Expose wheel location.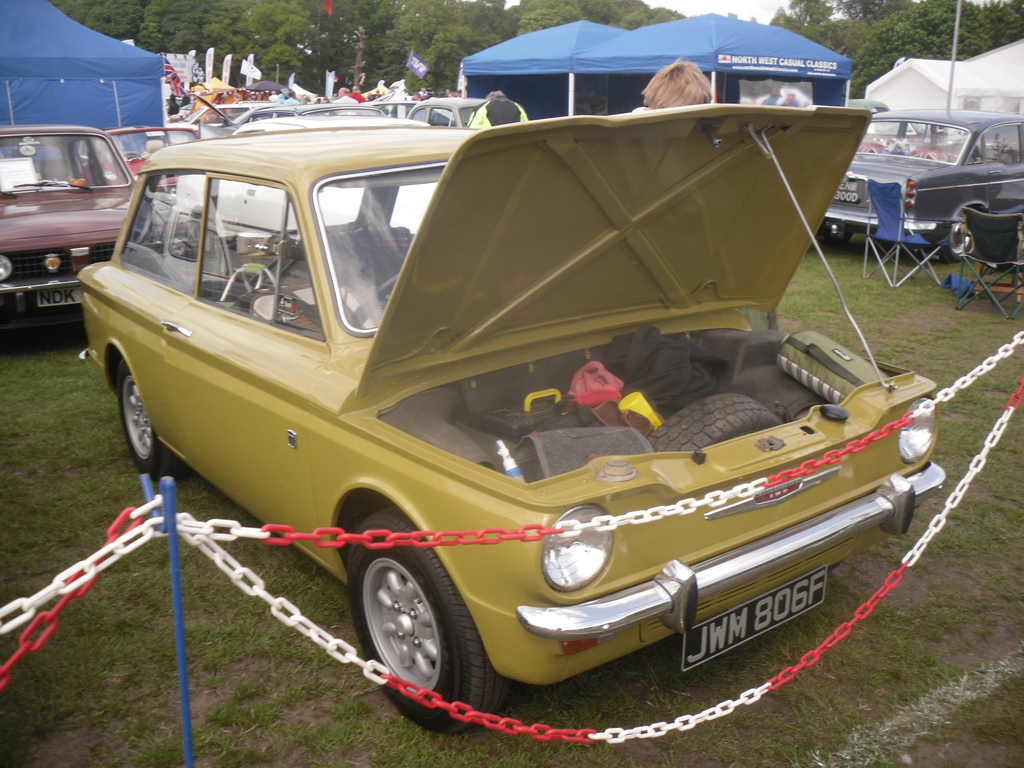
Exposed at x1=120, y1=366, x2=196, y2=479.
